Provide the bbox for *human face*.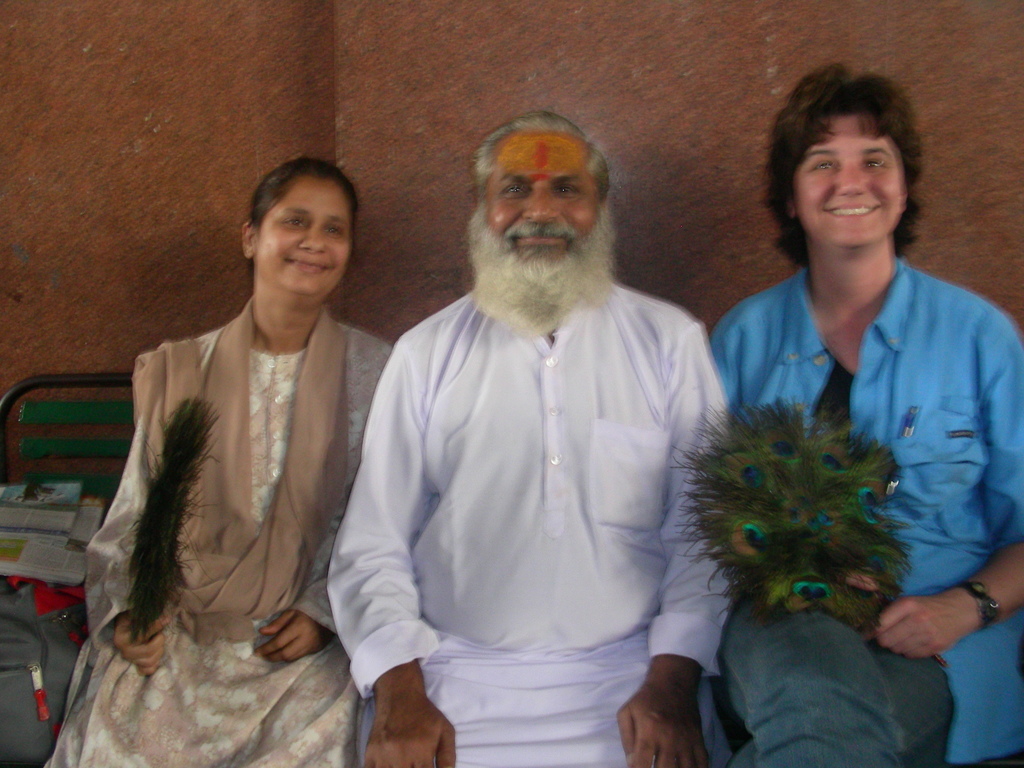
locate(494, 126, 600, 262).
